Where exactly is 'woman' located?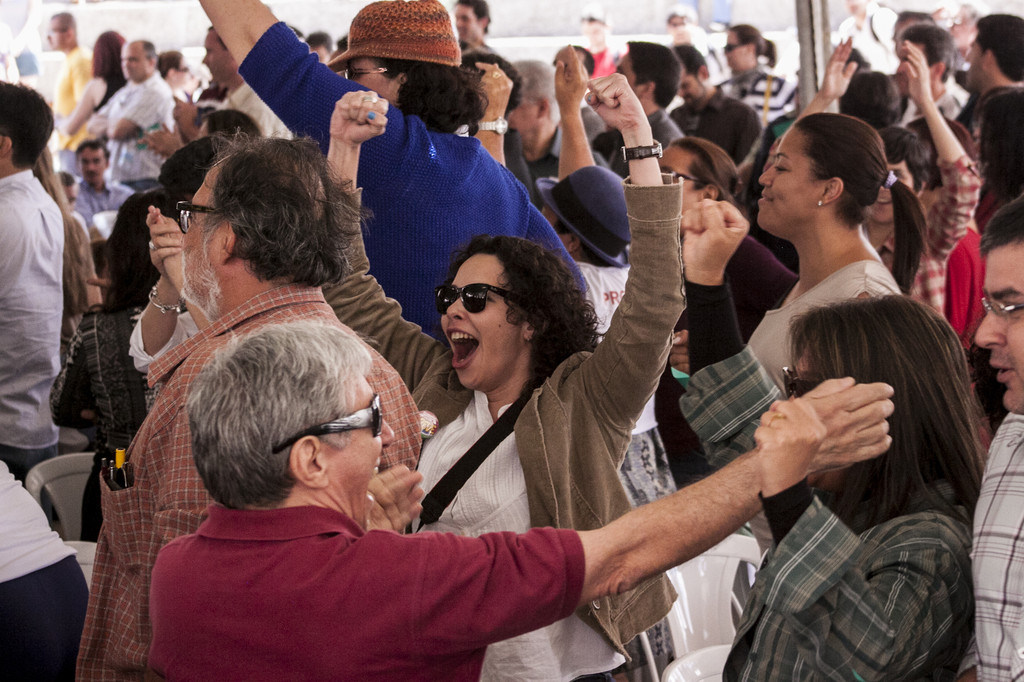
Its bounding box is x1=719 y1=20 x2=800 y2=128.
